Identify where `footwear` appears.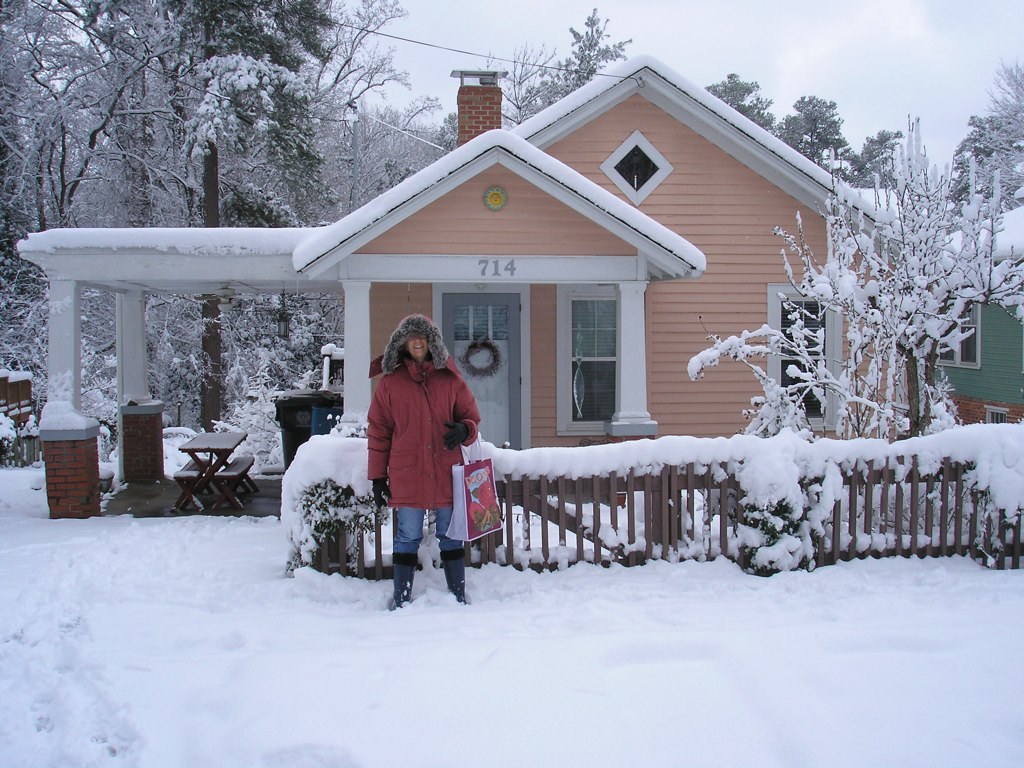
Appears at left=439, top=550, right=468, bottom=604.
